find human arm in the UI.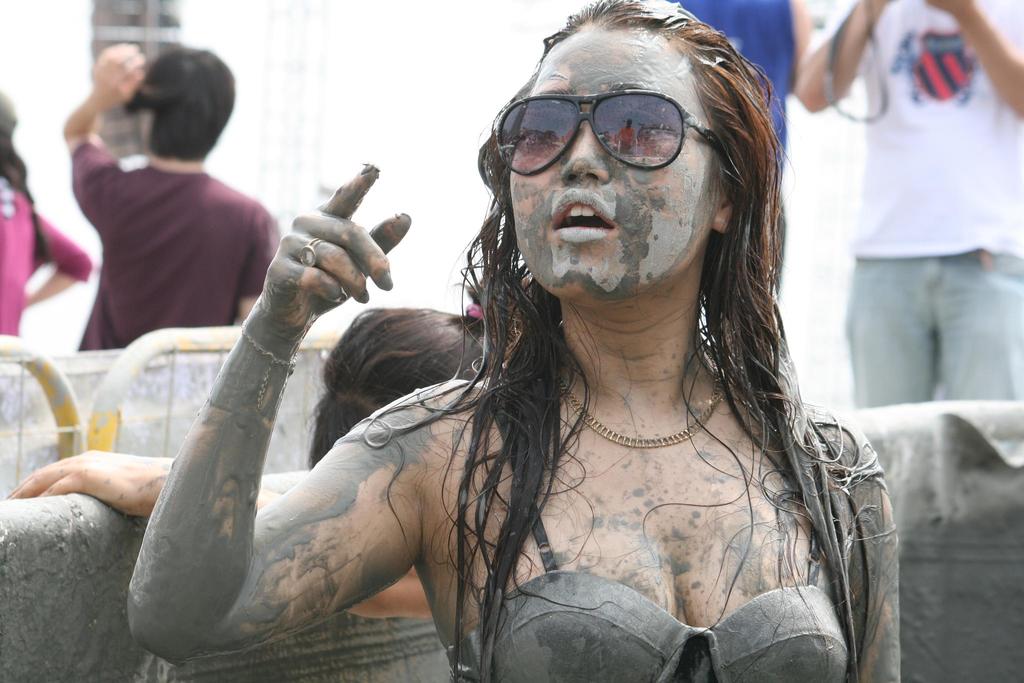
UI element at Rect(8, 452, 429, 623).
